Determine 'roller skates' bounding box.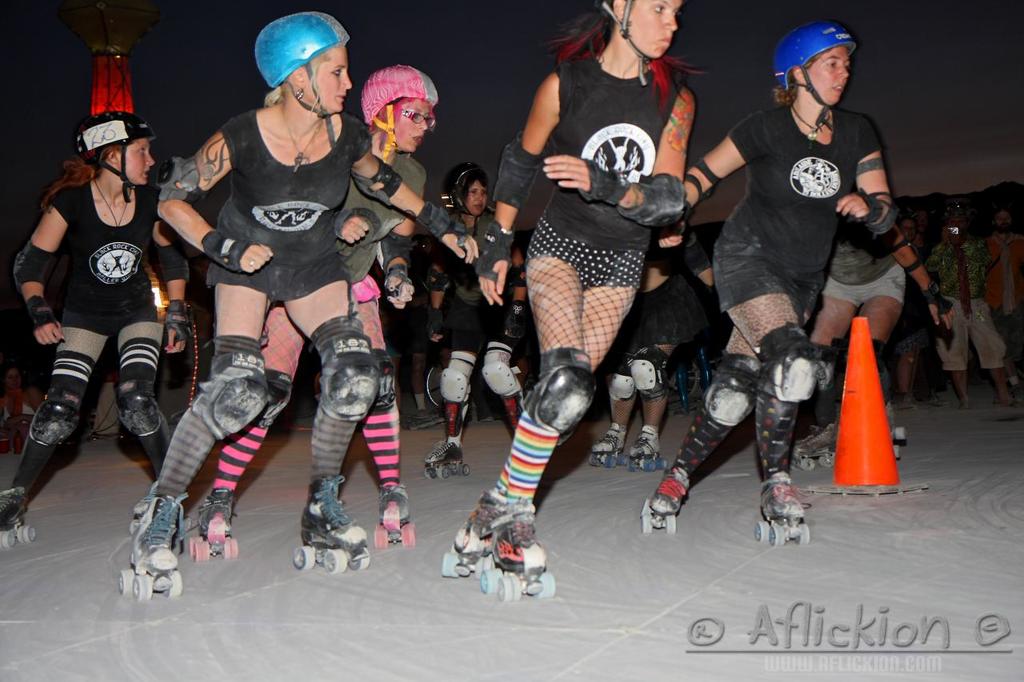
Determined: l=115, t=492, r=191, b=604.
